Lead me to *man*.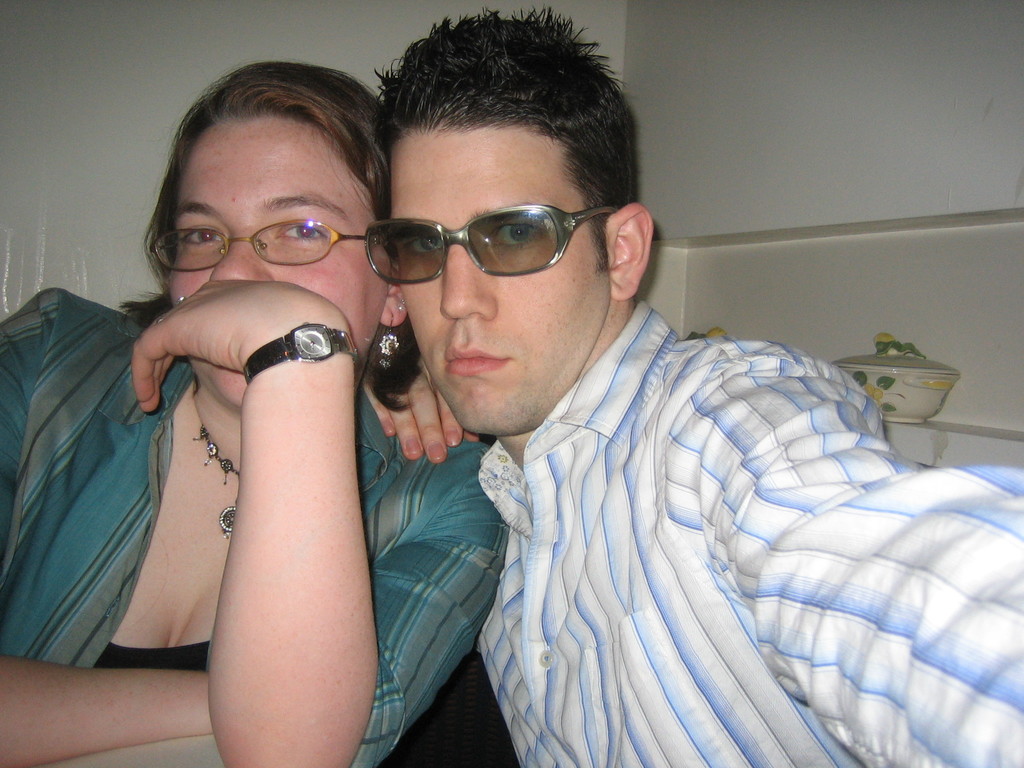
Lead to crop(365, 8, 1023, 767).
